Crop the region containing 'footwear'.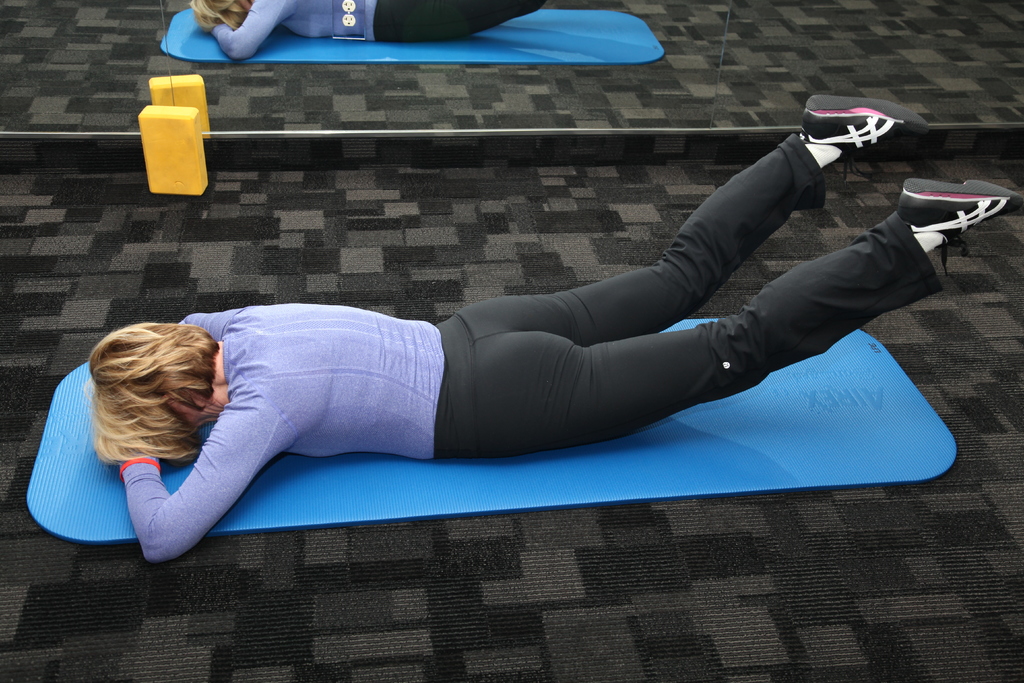
Crop region: bbox=(895, 177, 1023, 278).
